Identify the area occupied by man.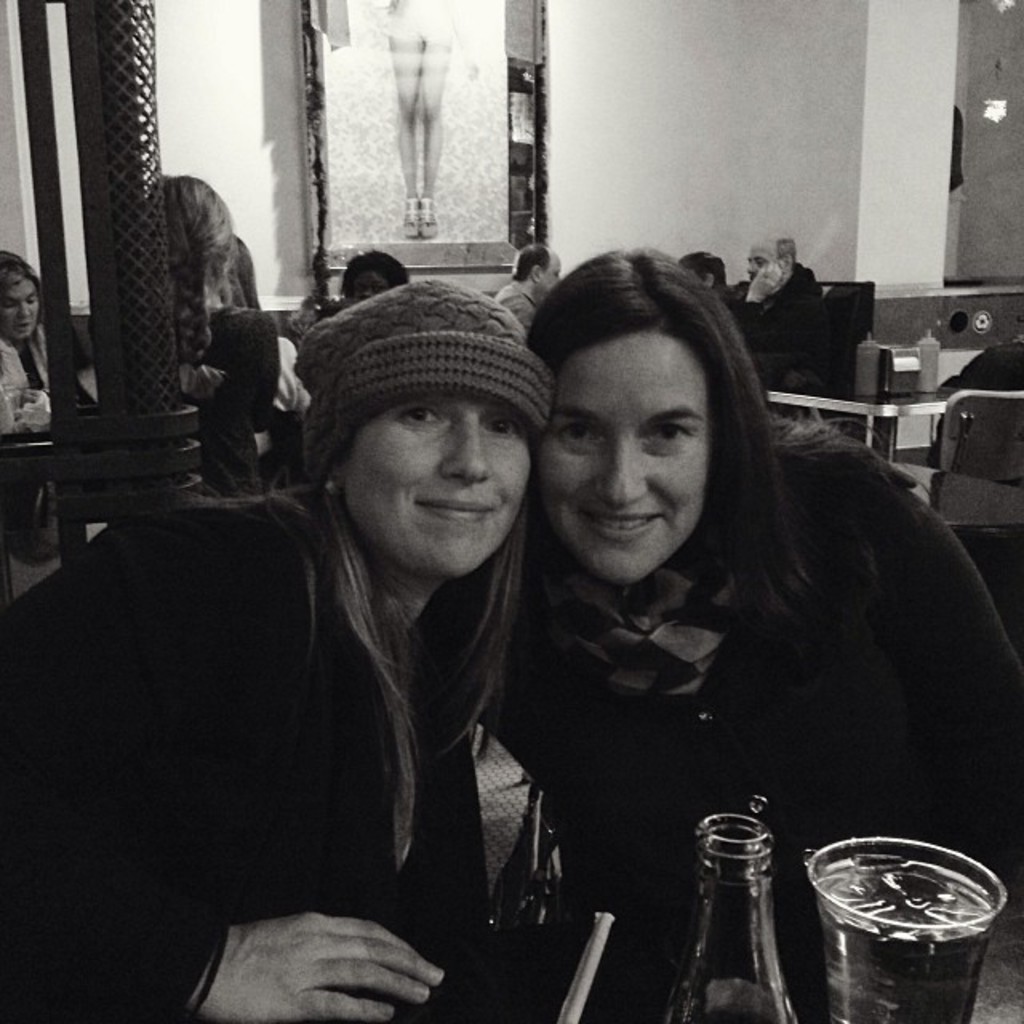
Area: left=725, top=226, right=827, bottom=386.
